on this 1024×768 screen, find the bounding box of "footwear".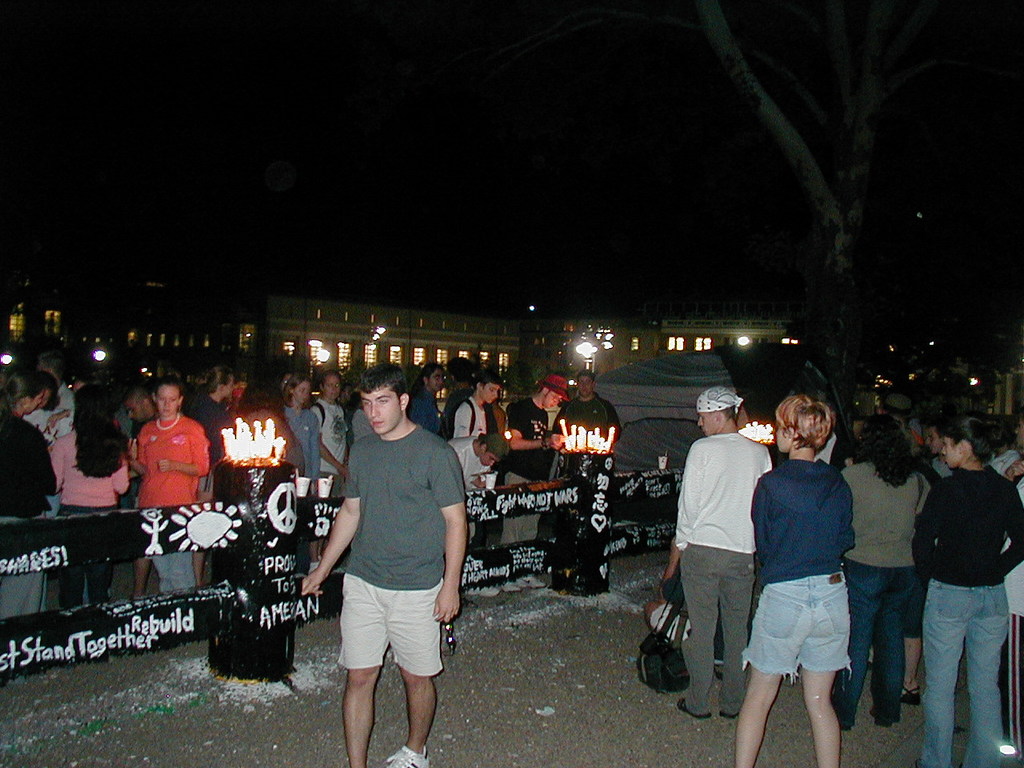
Bounding box: 718:714:740:718.
